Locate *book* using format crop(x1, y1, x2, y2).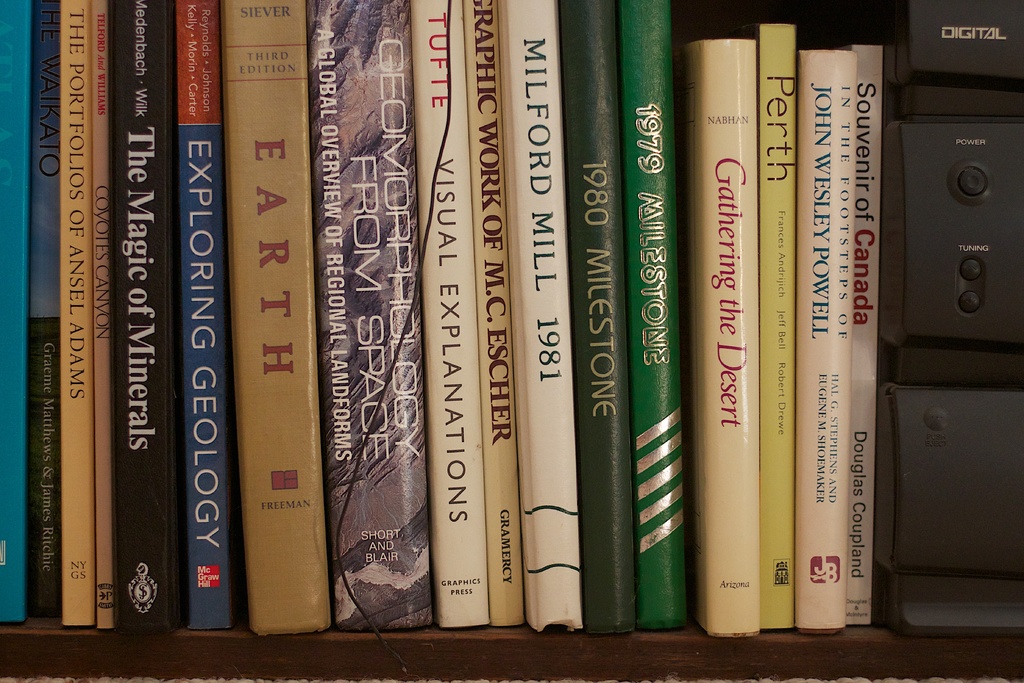
crop(20, 0, 59, 620).
